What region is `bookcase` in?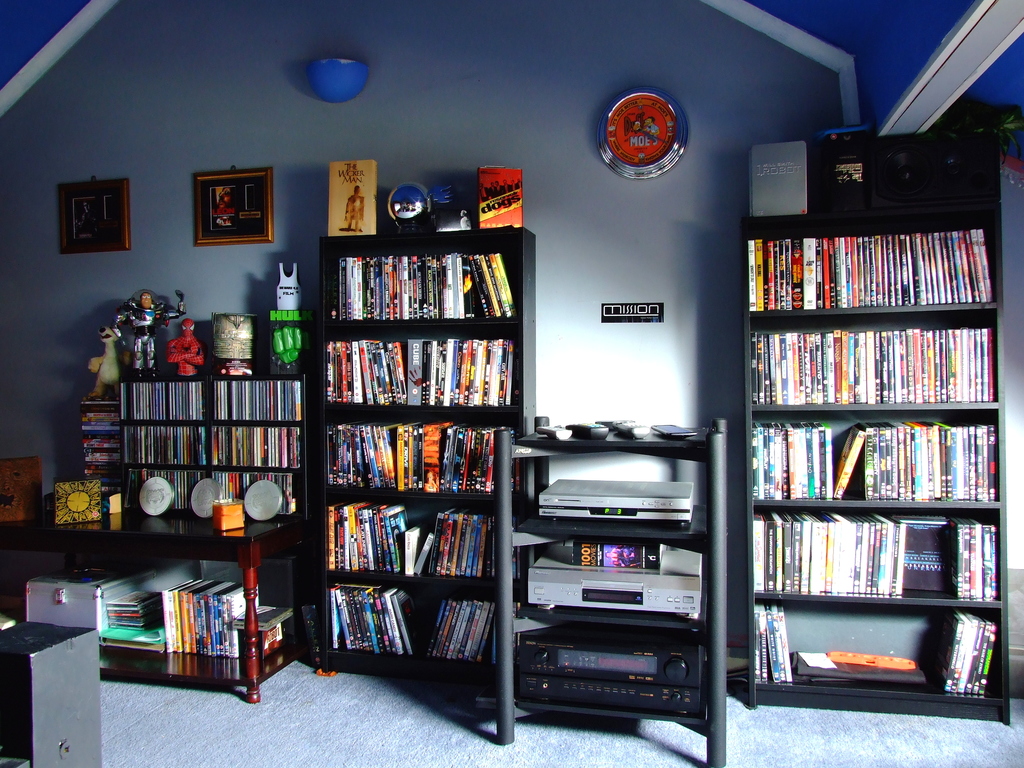
x1=743 y1=217 x2=1010 y2=722.
